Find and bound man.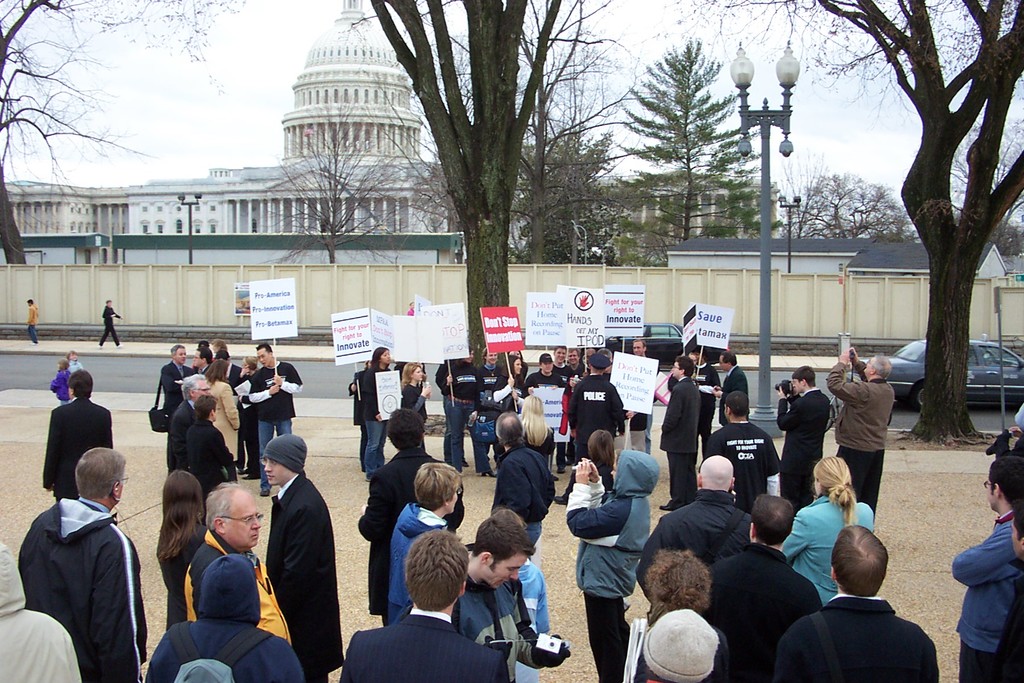
Bound: (x1=10, y1=455, x2=142, y2=679).
